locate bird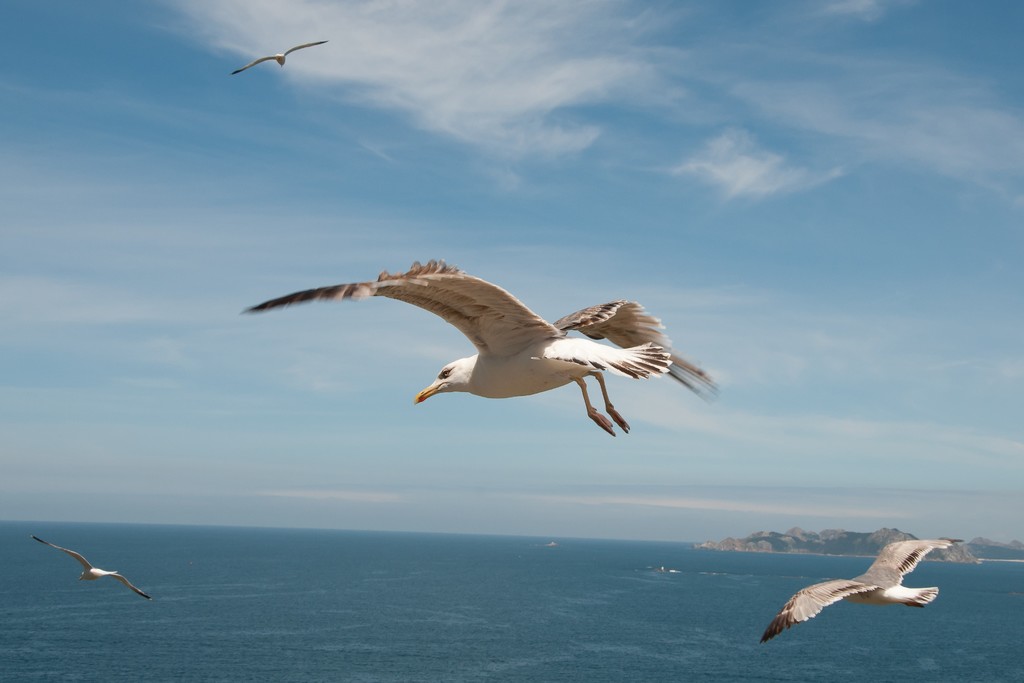
pyautogui.locateOnScreen(230, 35, 329, 73)
